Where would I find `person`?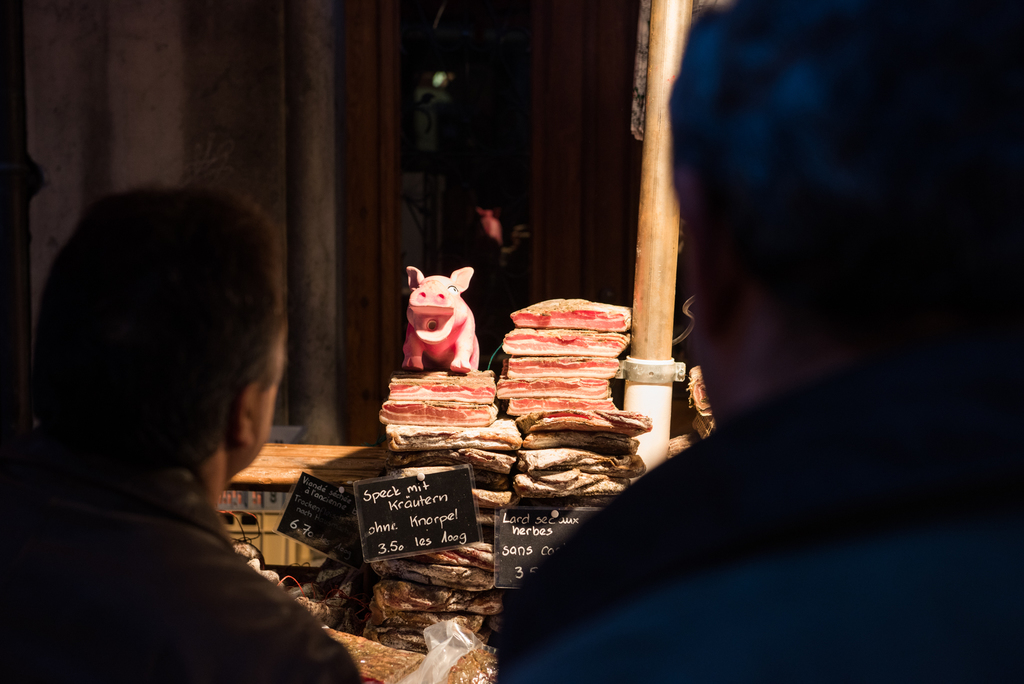
At l=501, t=0, r=1023, b=680.
